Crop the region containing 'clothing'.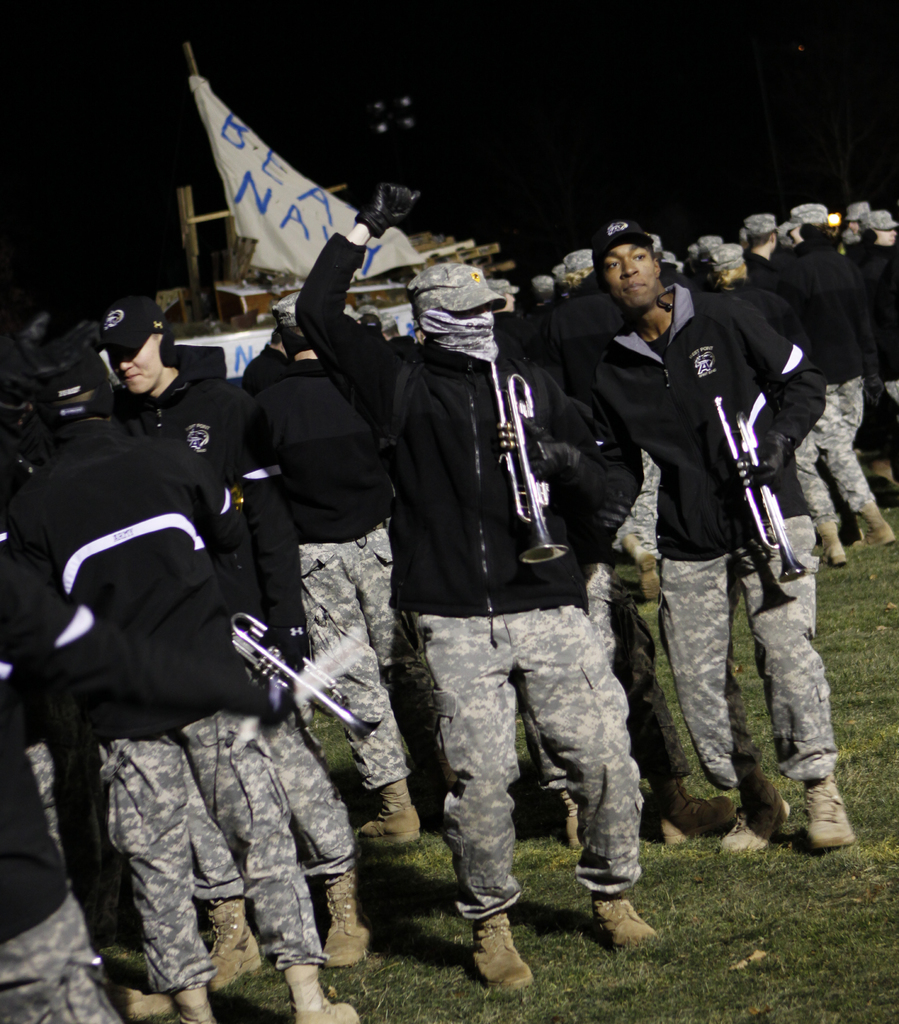
Crop region: bbox=[145, 374, 358, 893].
